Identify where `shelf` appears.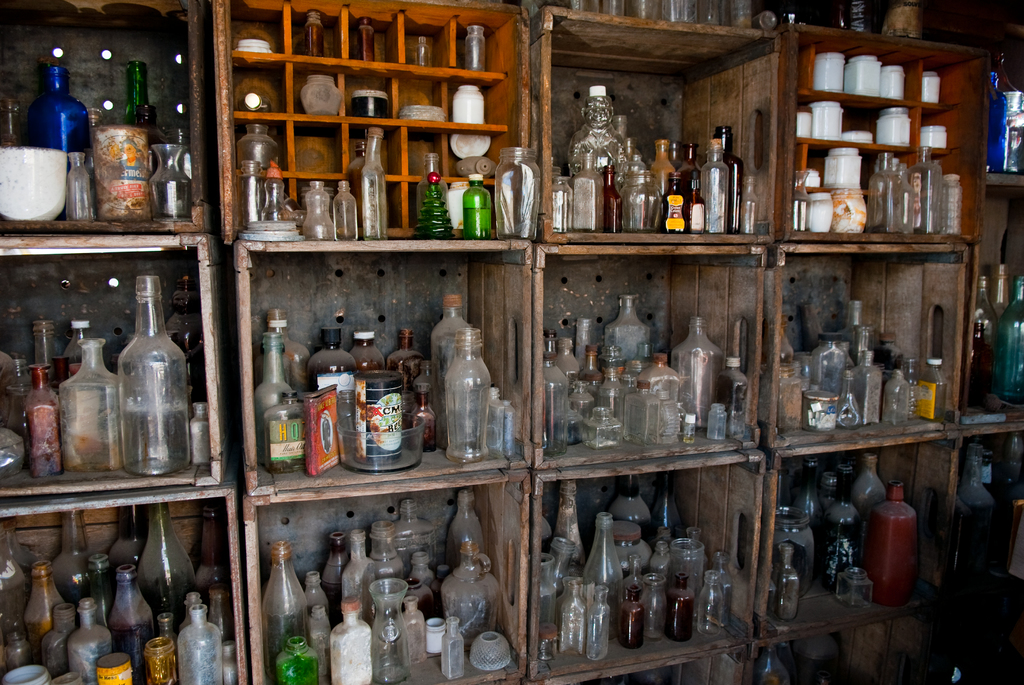
Appears at bbox(759, 236, 994, 441).
